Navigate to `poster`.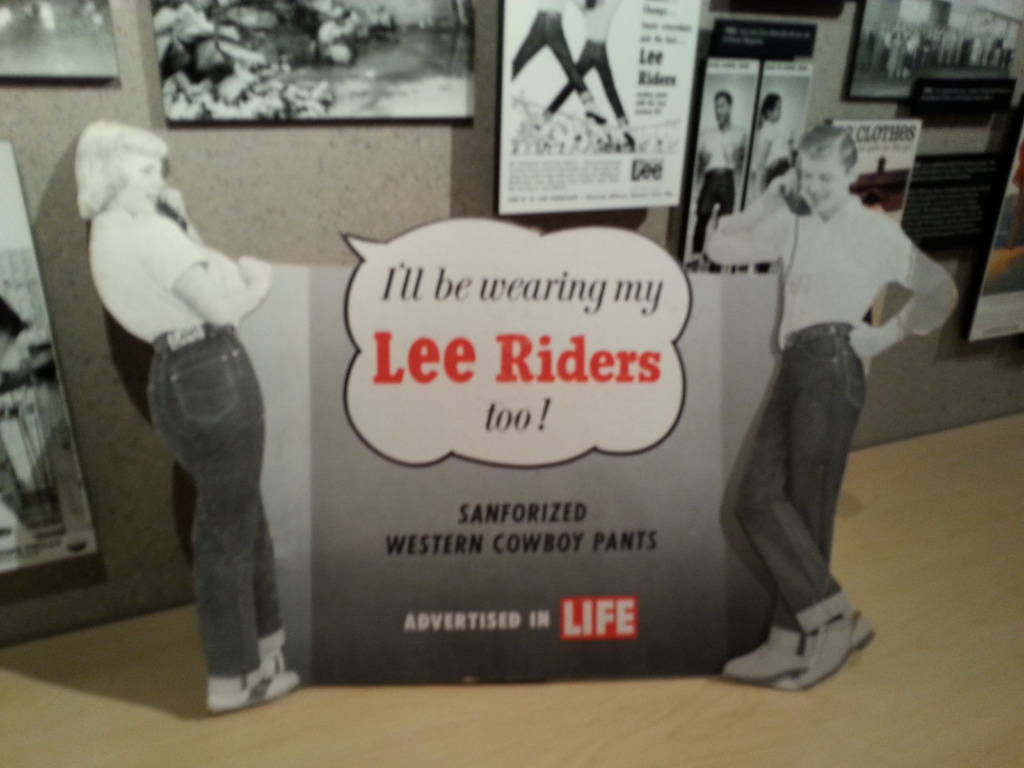
Navigation target: region(683, 17, 817, 275).
